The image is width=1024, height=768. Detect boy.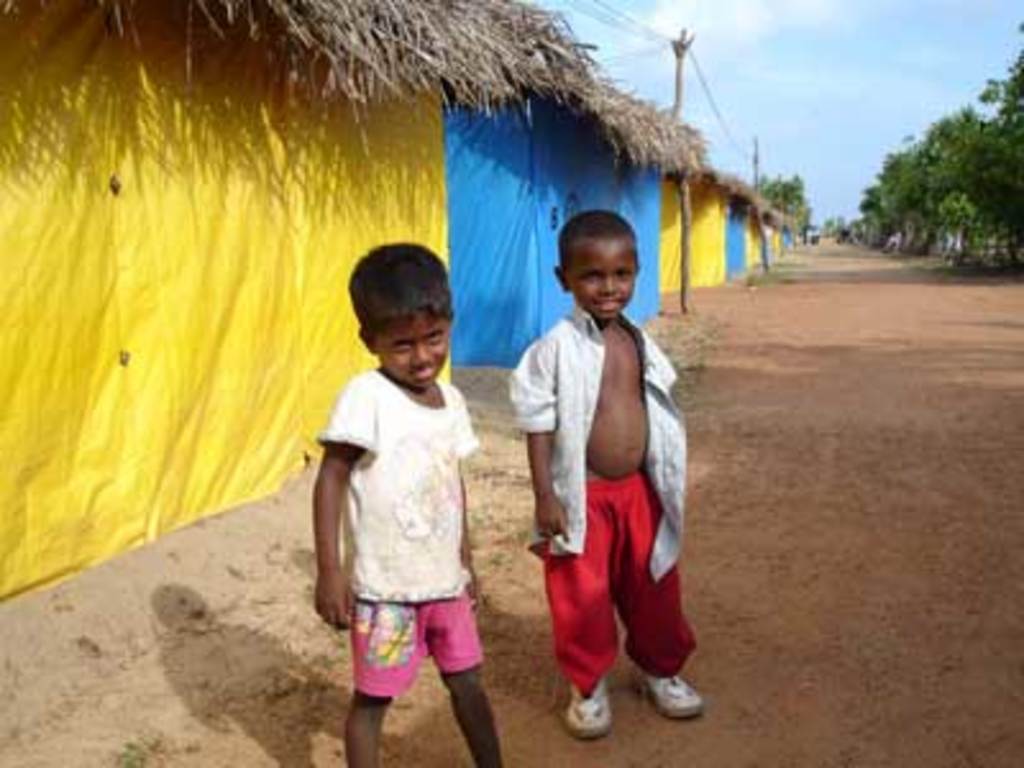
Detection: Rect(504, 205, 714, 745).
